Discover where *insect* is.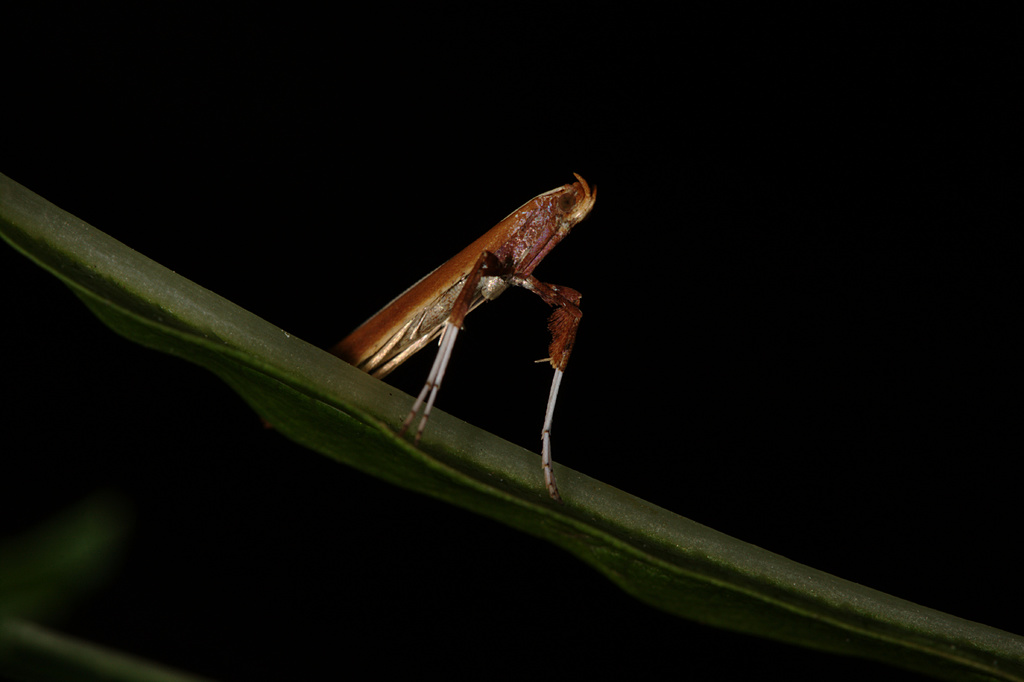
Discovered at <bbox>259, 171, 591, 506</bbox>.
